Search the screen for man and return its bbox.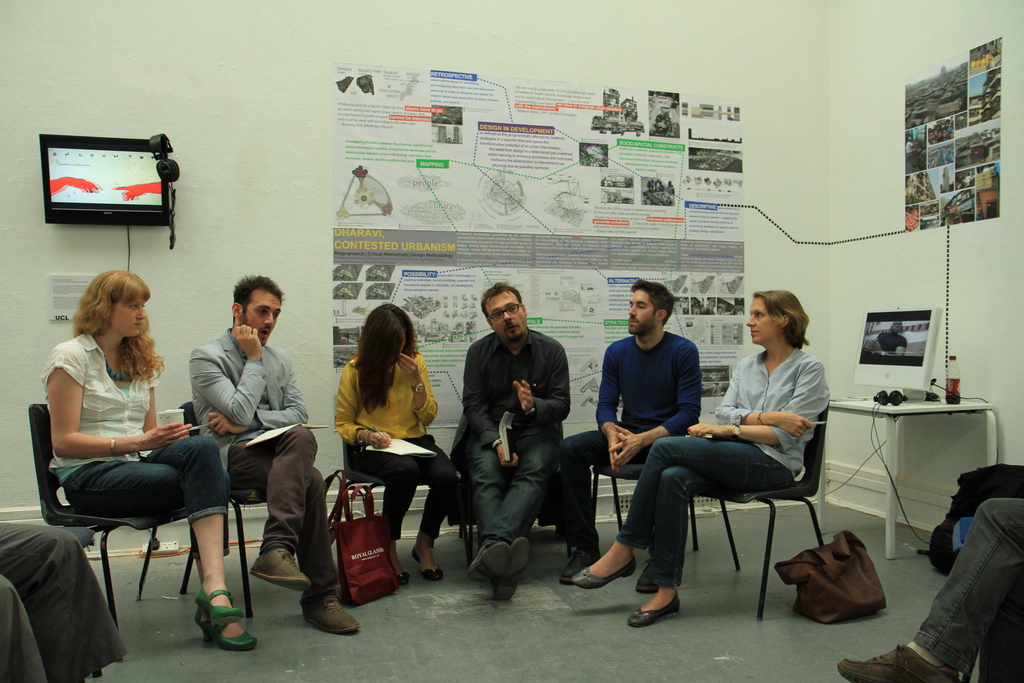
Found: (left=460, top=289, right=621, bottom=588).
